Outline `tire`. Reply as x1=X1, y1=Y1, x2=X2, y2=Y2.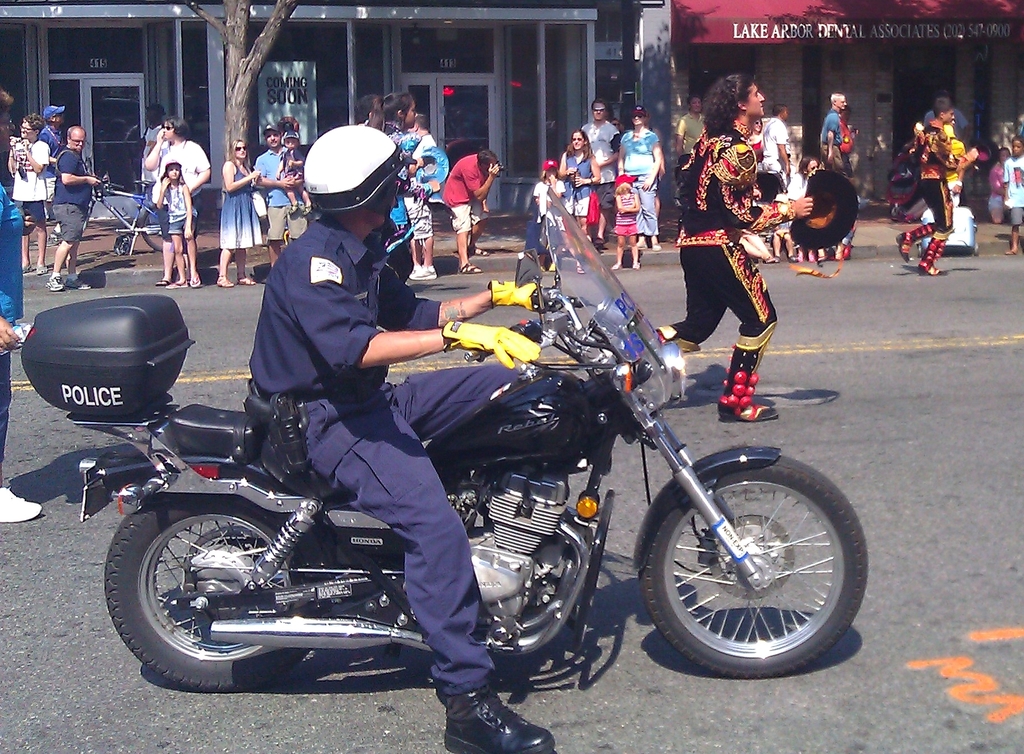
x1=142, y1=198, x2=202, y2=253.
